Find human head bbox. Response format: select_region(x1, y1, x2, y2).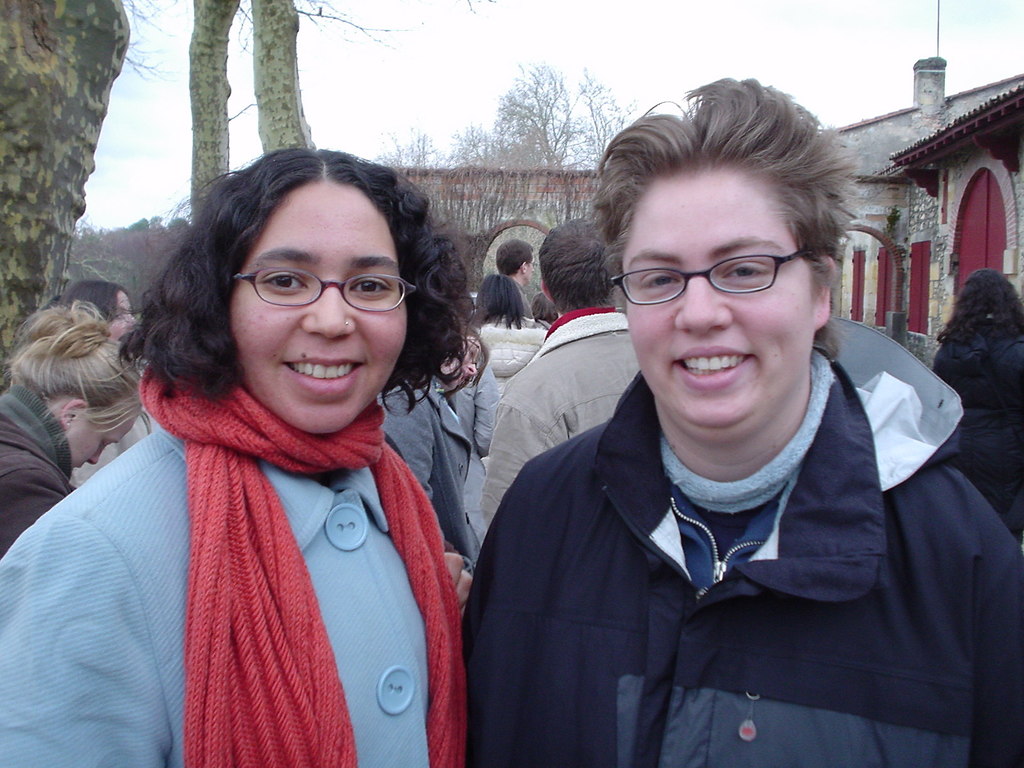
select_region(962, 270, 1017, 316).
